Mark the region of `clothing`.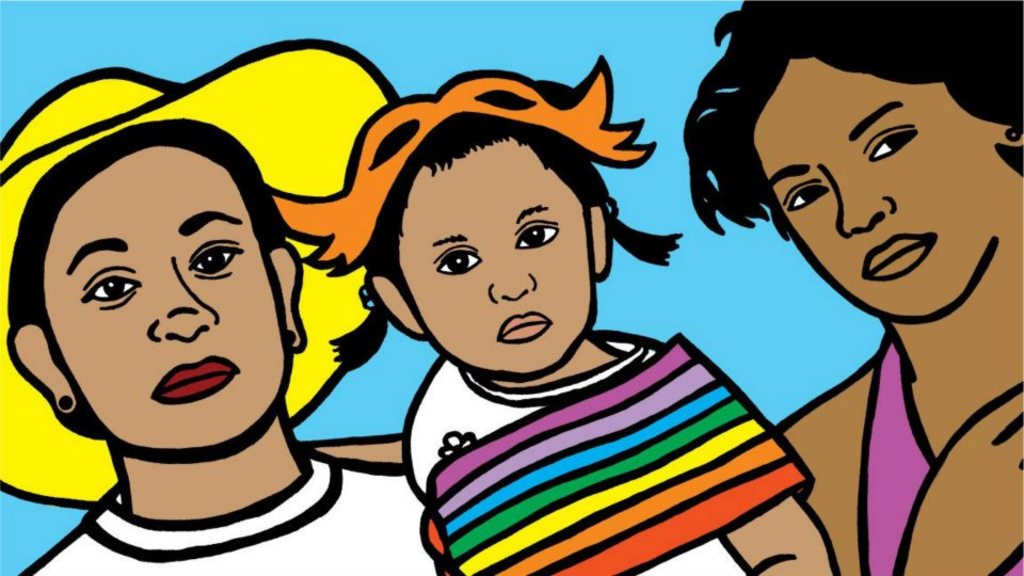
Region: region(852, 332, 1023, 575).
